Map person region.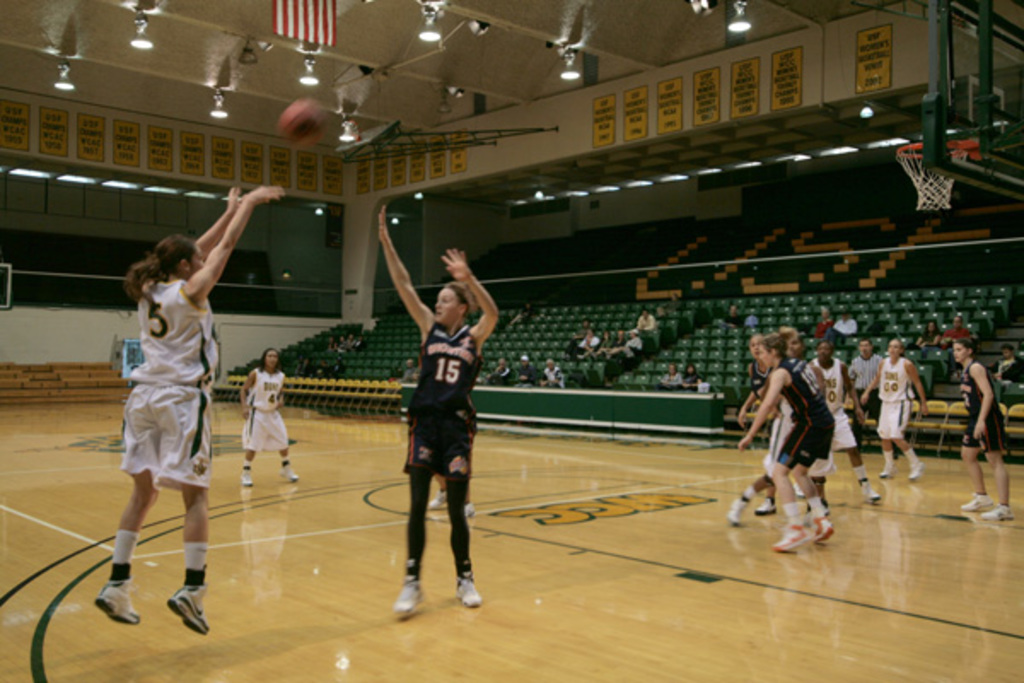
Mapped to [812,335,874,509].
